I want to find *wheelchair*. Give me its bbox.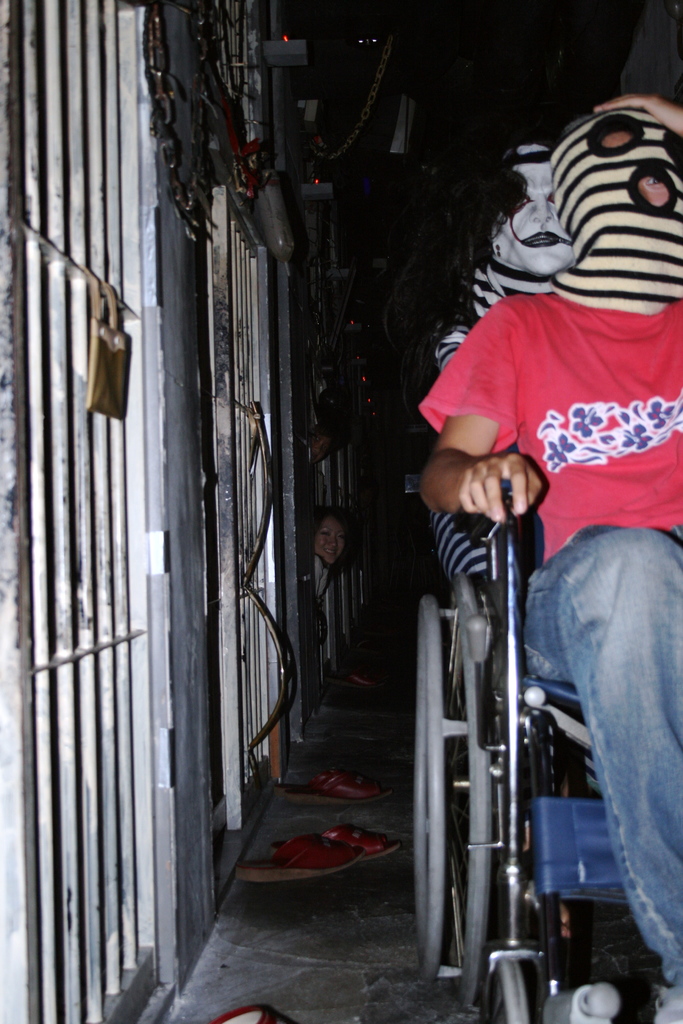
399,411,625,989.
